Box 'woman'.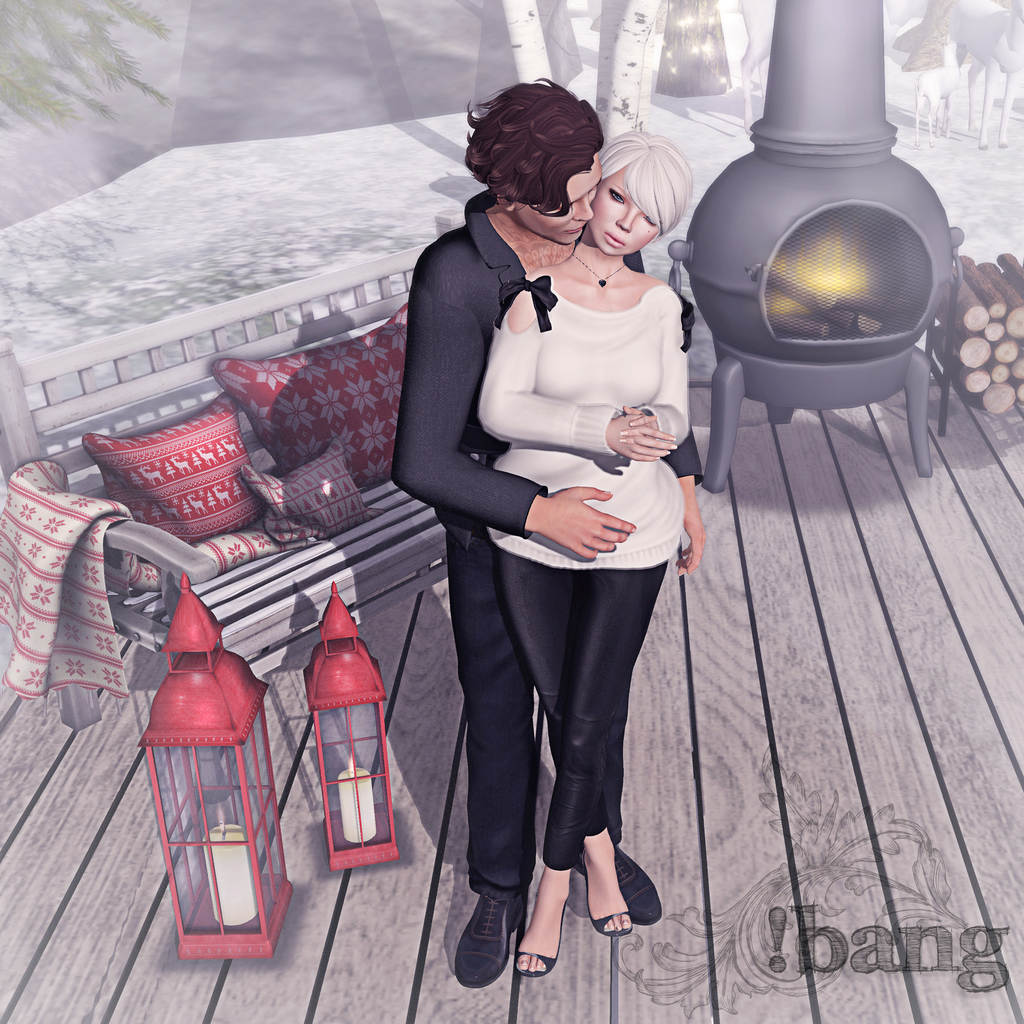
<bbox>405, 79, 721, 984</bbox>.
